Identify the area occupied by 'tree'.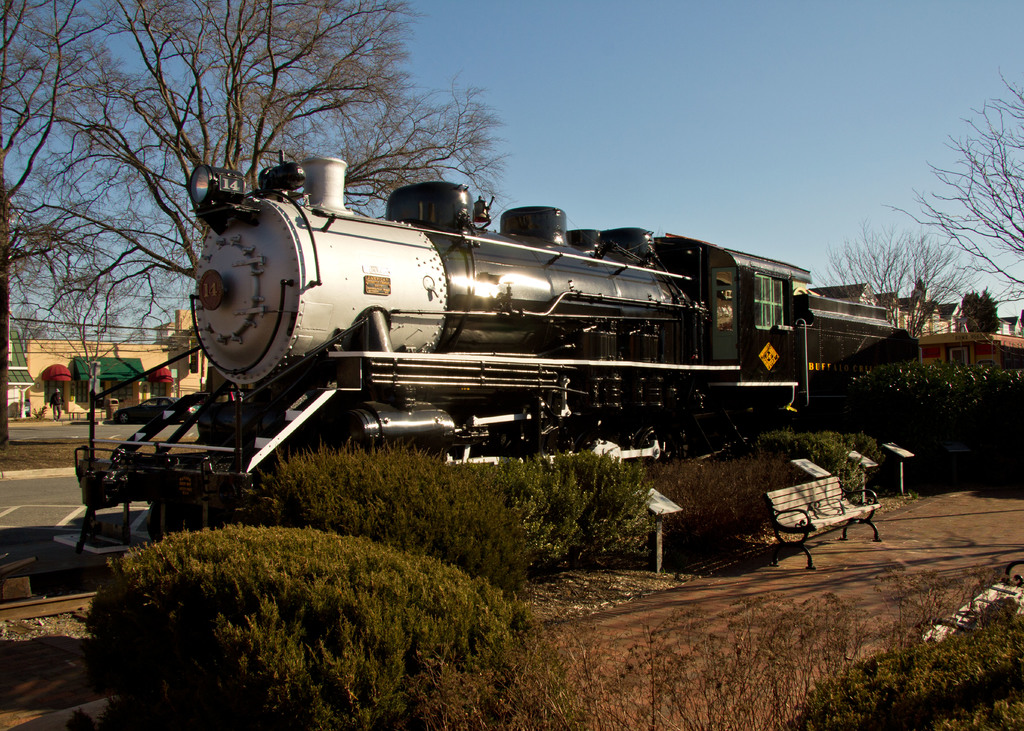
Area: bbox=[961, 291, 1001, 328].
